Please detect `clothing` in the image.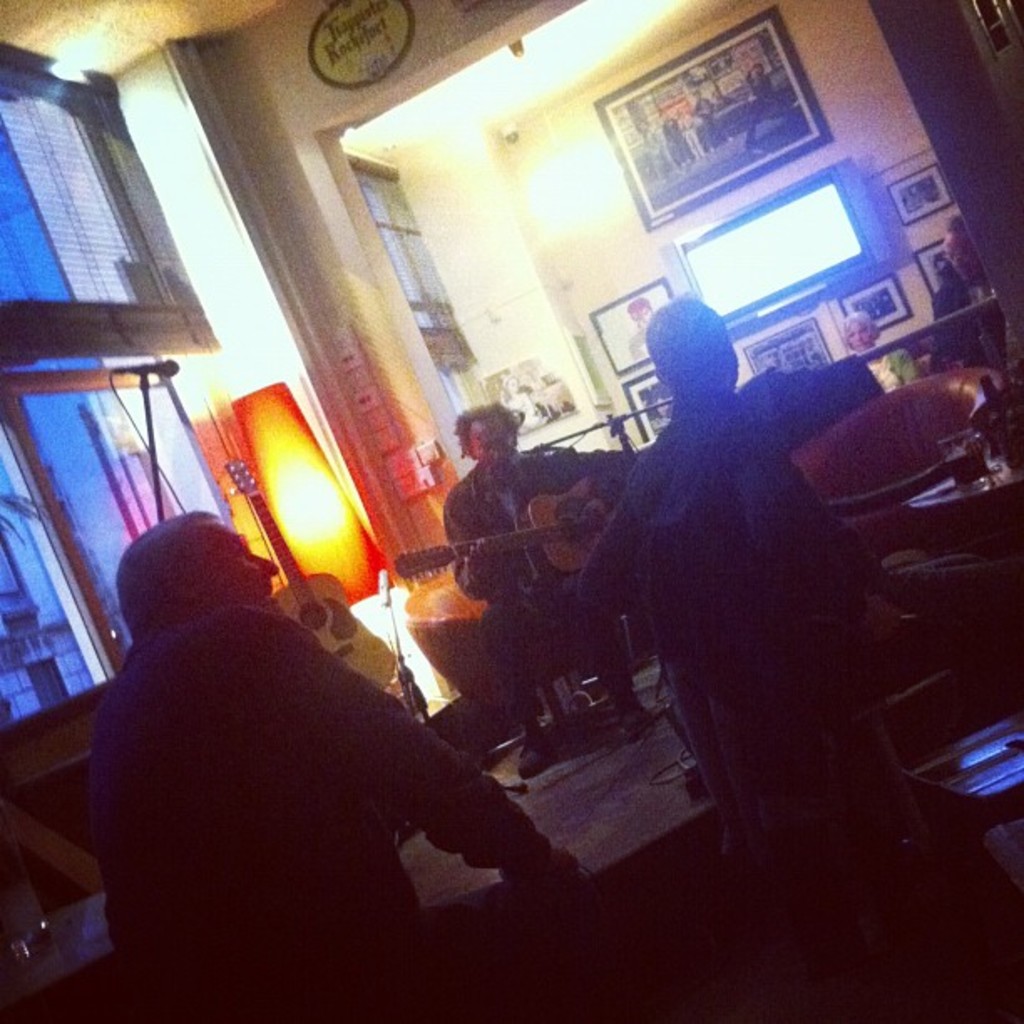
{"x1": 440, "y1": 435, "x2": 626, "y2": 724}.
